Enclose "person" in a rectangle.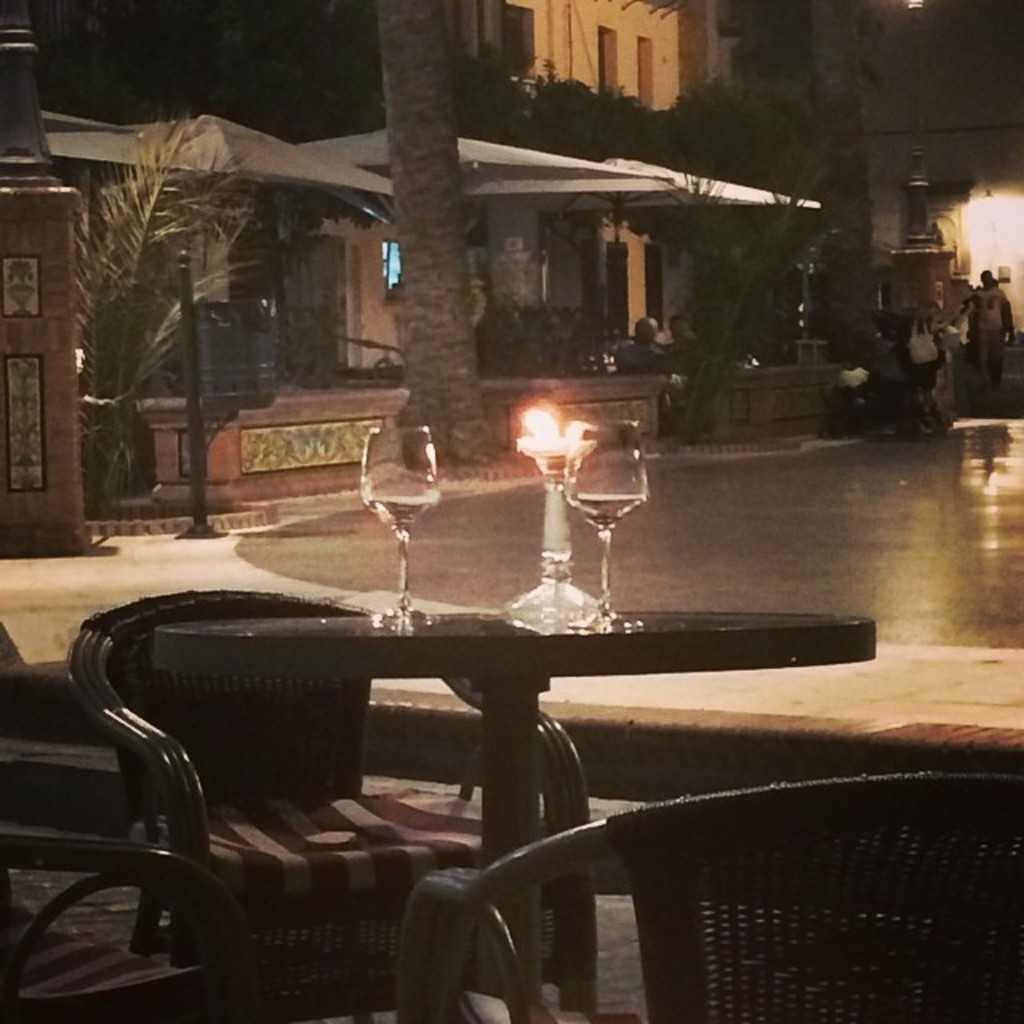
select_region(966, 267, 1021, 400).
